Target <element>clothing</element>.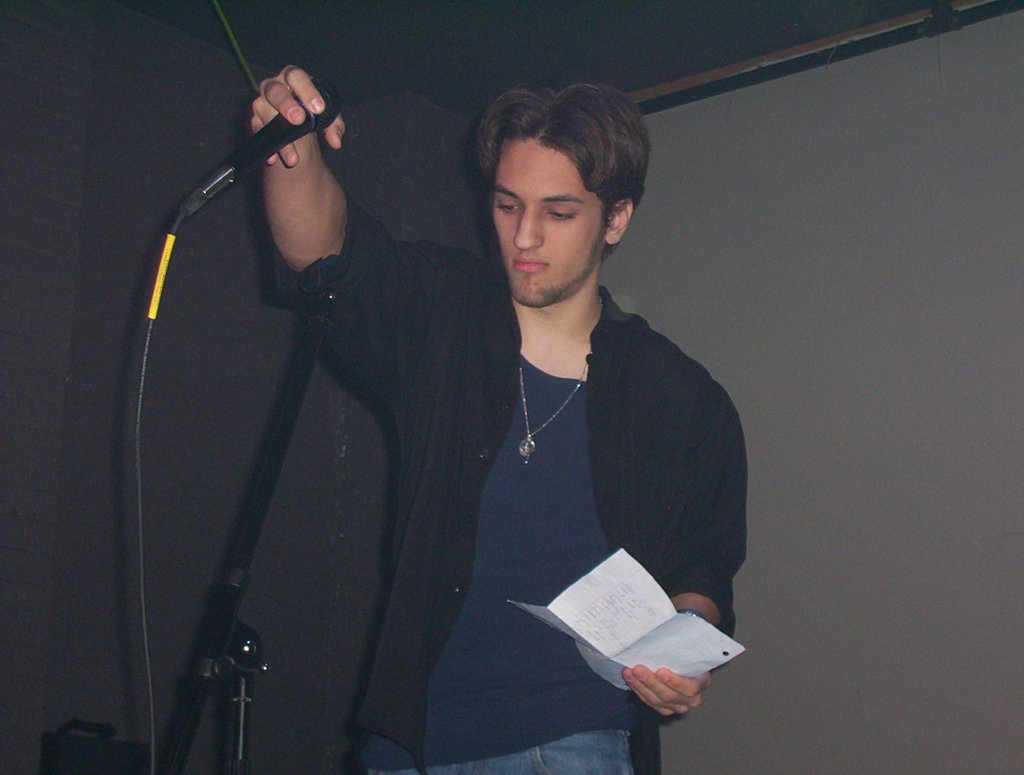
Target region: x1=277 y1=254 x2=751 y2=774.
